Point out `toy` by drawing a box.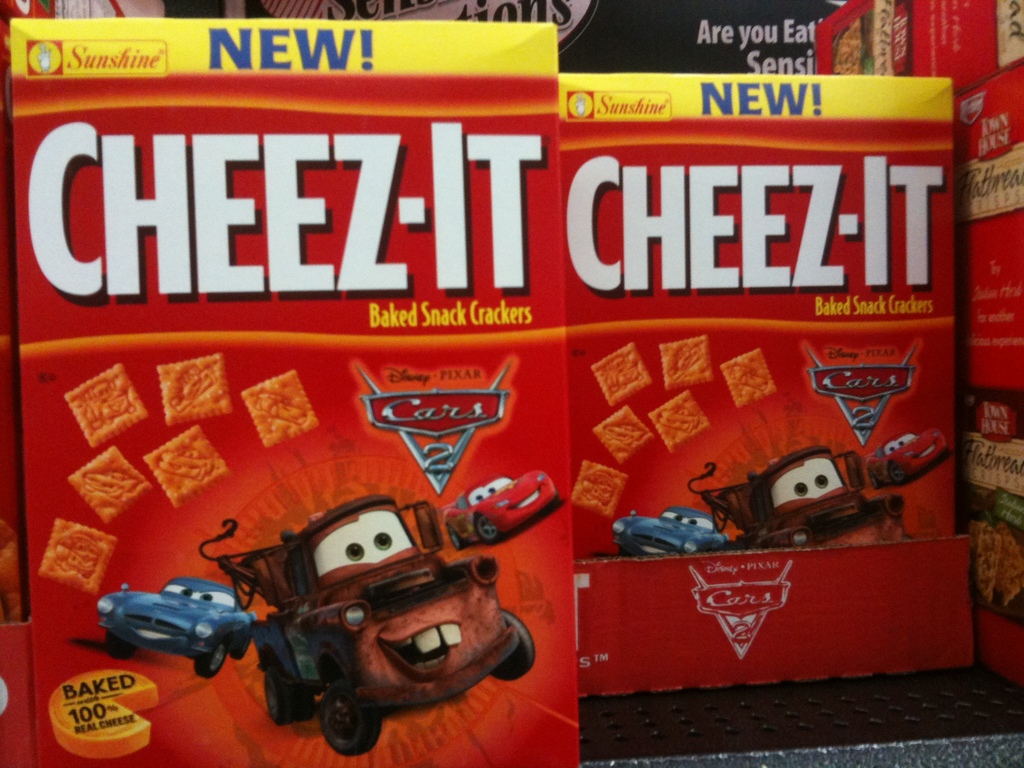
box=[680, 442, 911, 552].
